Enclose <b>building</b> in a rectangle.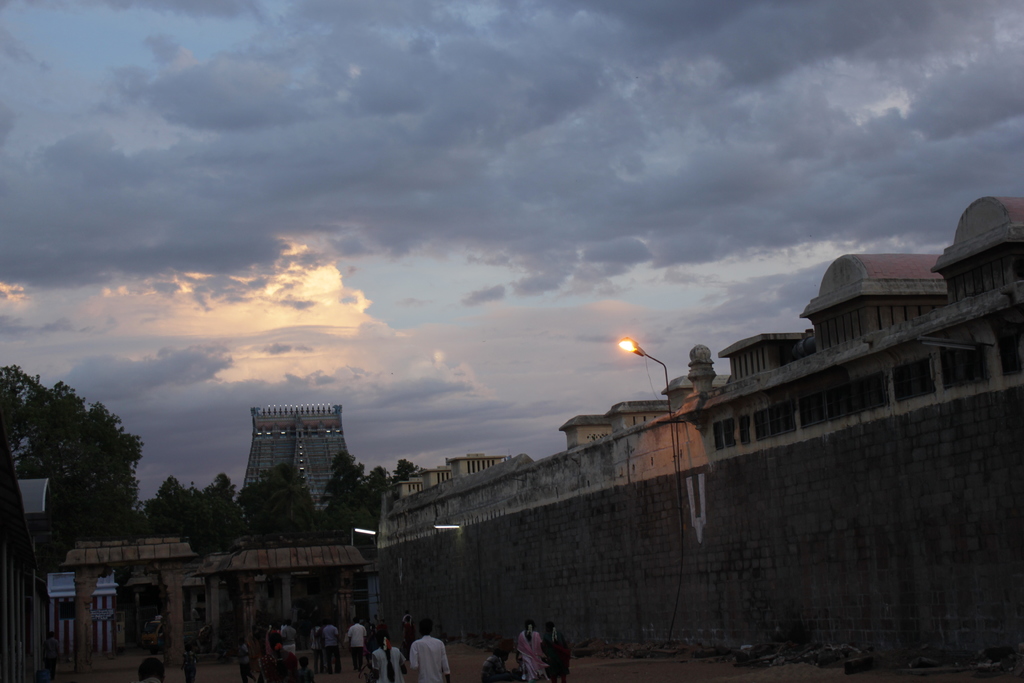
[left=381, top=454, right=504, bottom=504].
